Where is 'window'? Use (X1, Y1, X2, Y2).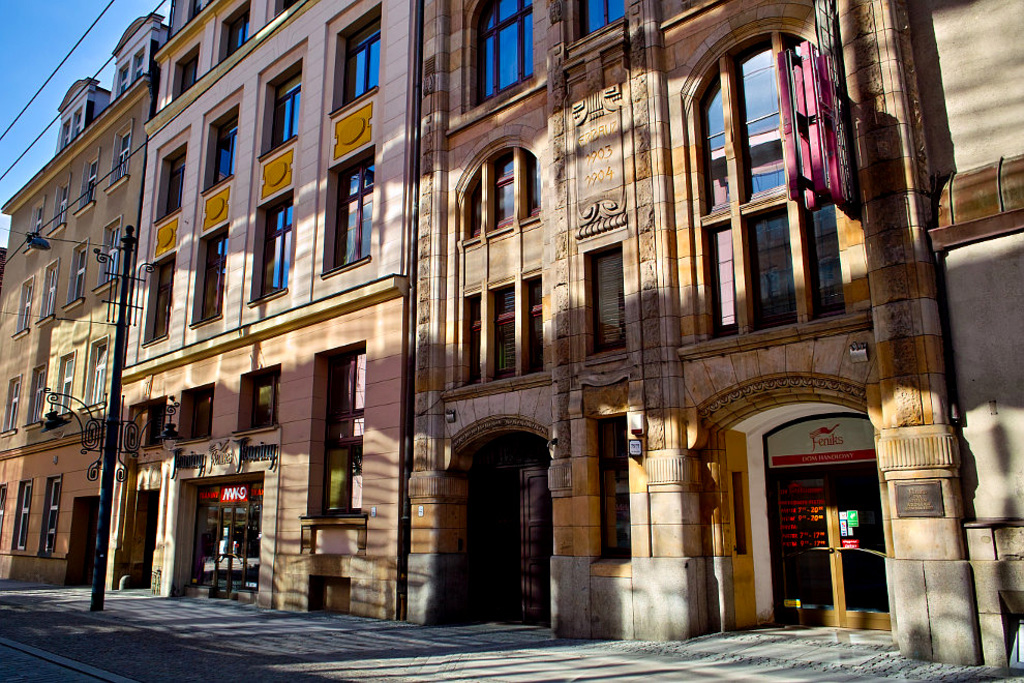
(94, 345, 104, 411).
